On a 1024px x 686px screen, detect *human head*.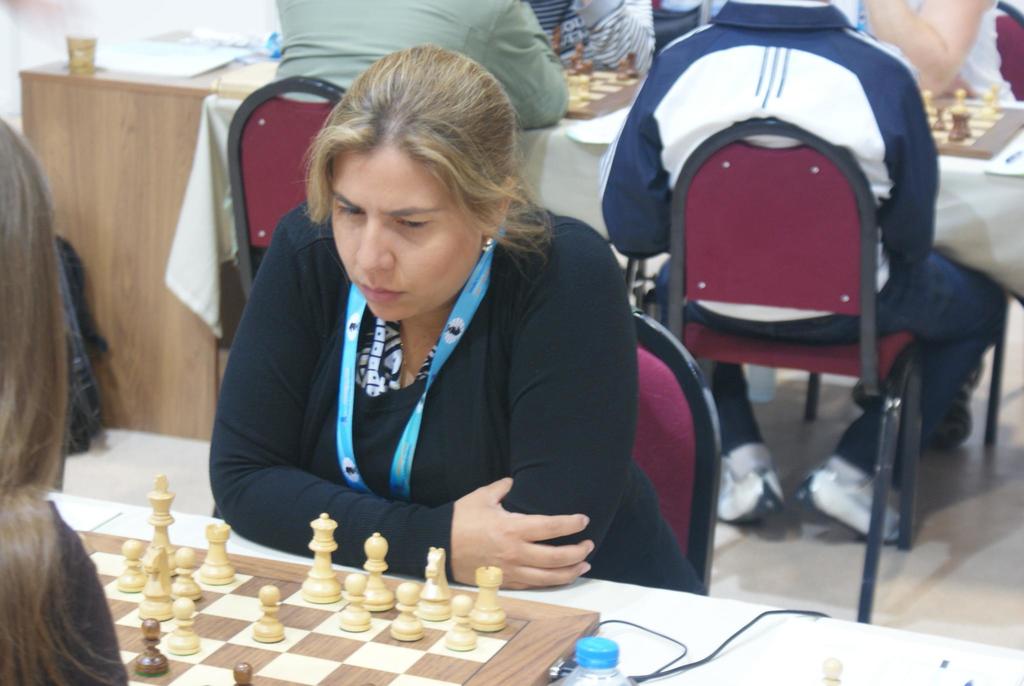
300/51/520/304.
